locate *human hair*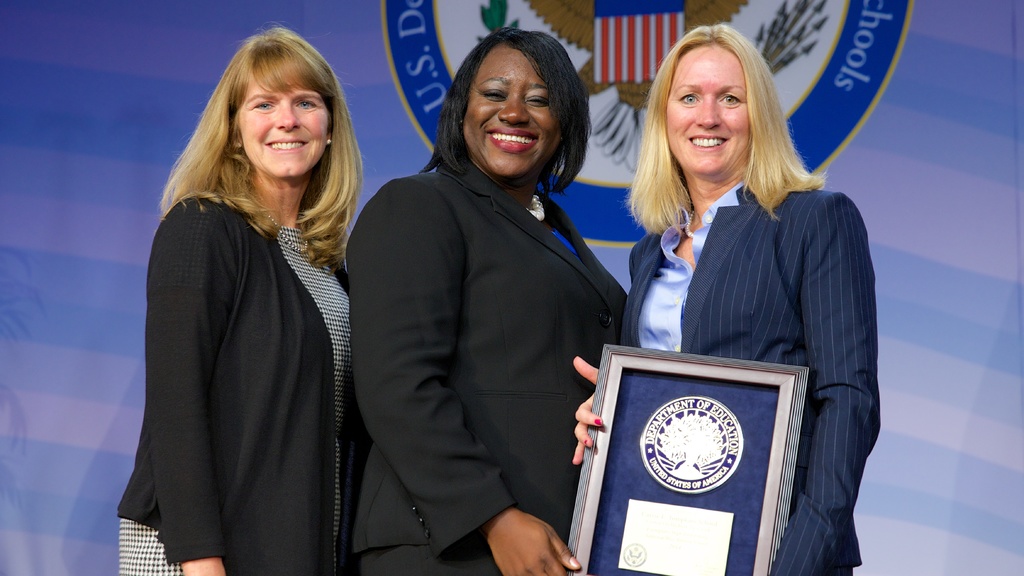
x1=641 y1=21 x2=804 y2=238
